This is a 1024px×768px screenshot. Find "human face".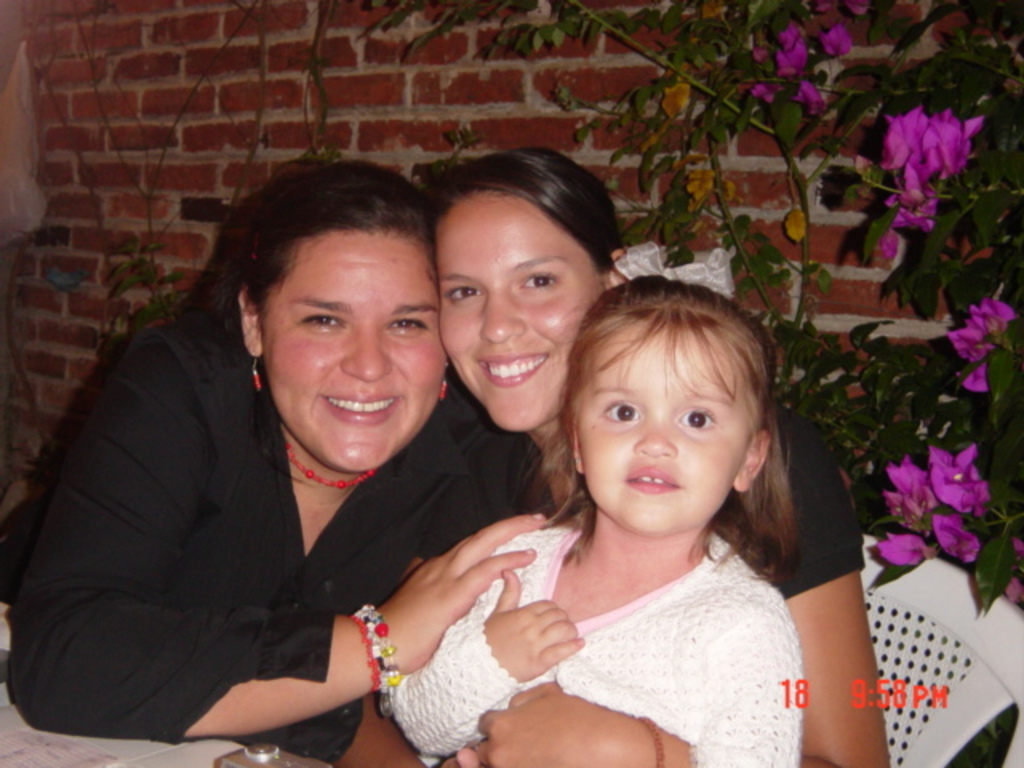
Bounding box: 576,323,752,530.
